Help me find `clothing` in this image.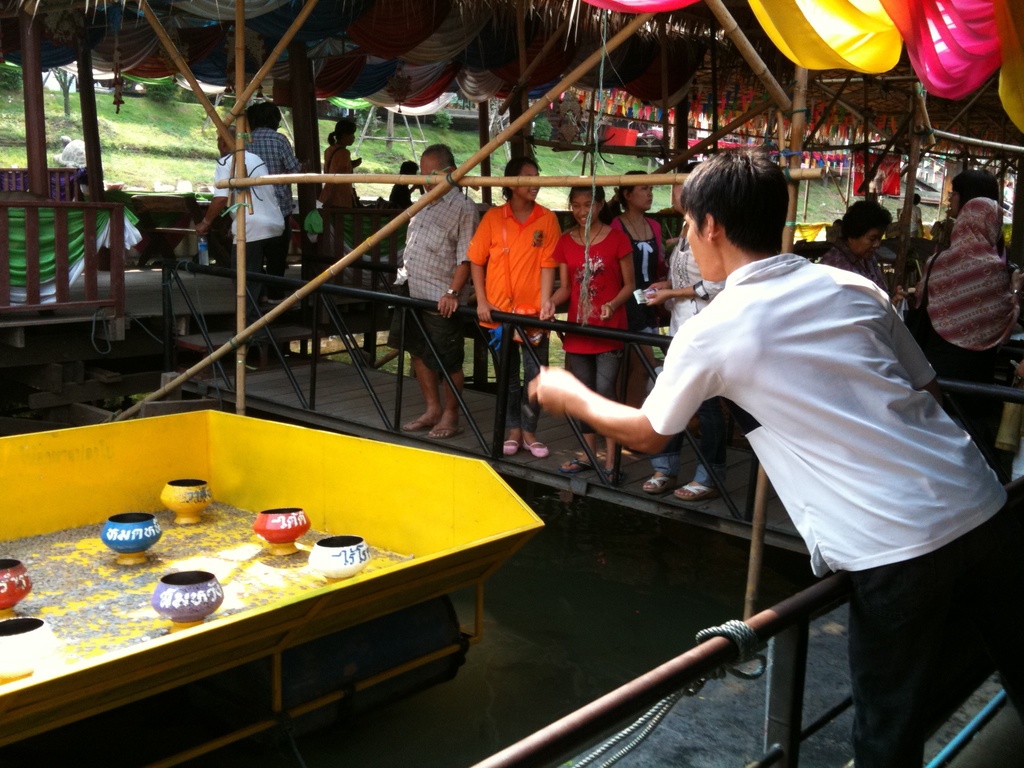
Found it: crop(637, 252, 1023, 767).
